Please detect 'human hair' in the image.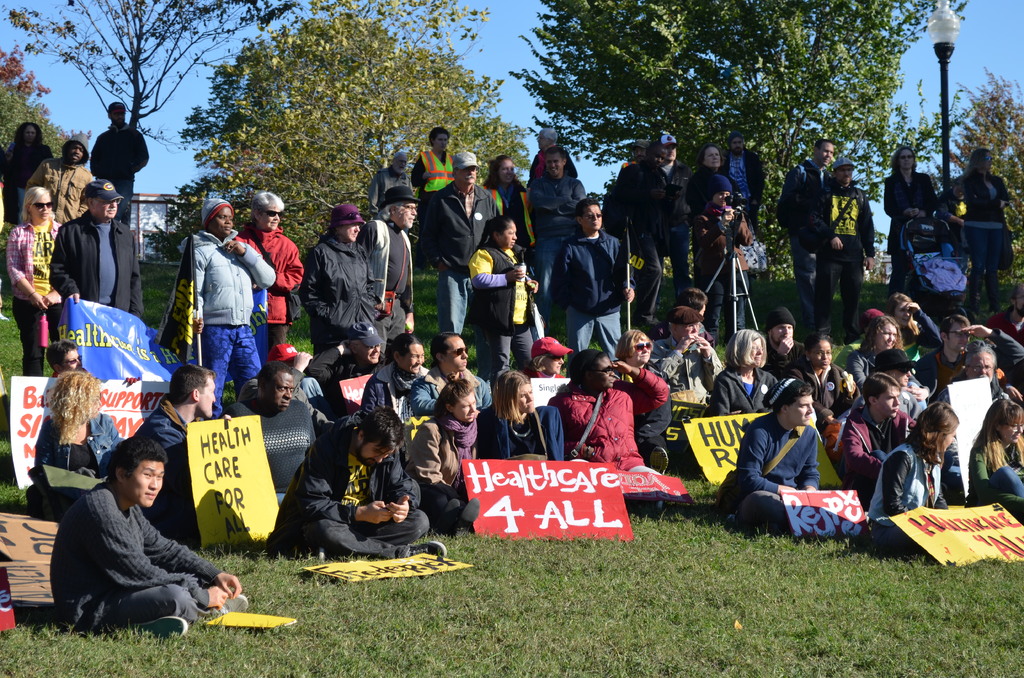
region(20, 186, 56, 223).
